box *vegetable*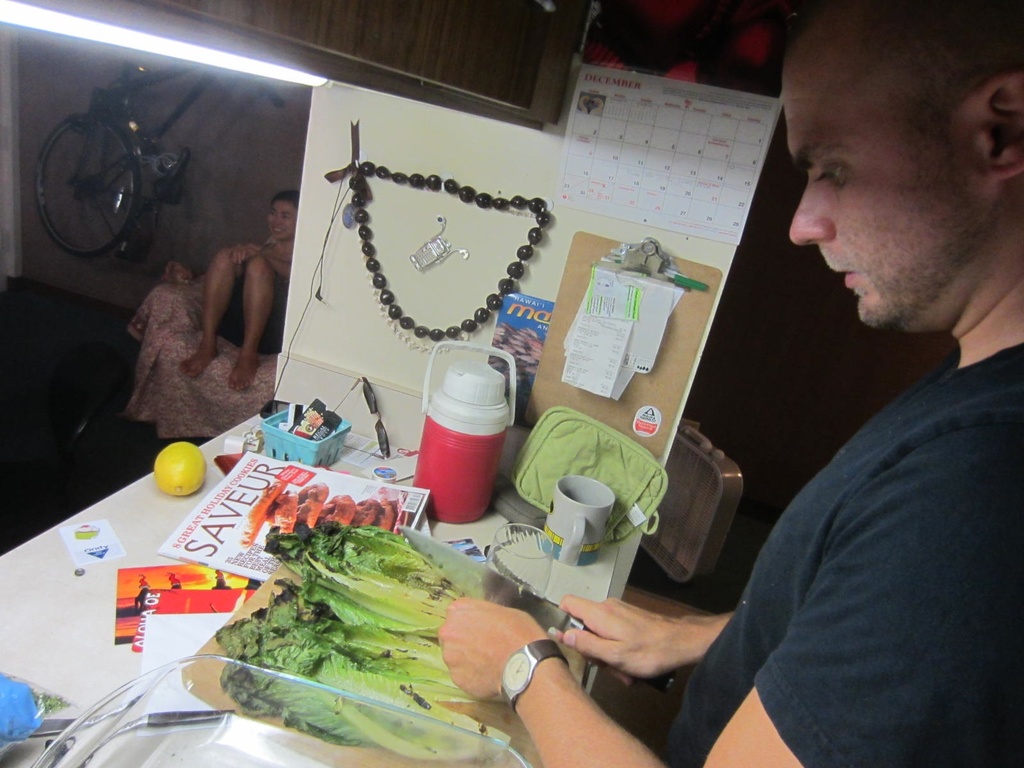
226,528,484,703
